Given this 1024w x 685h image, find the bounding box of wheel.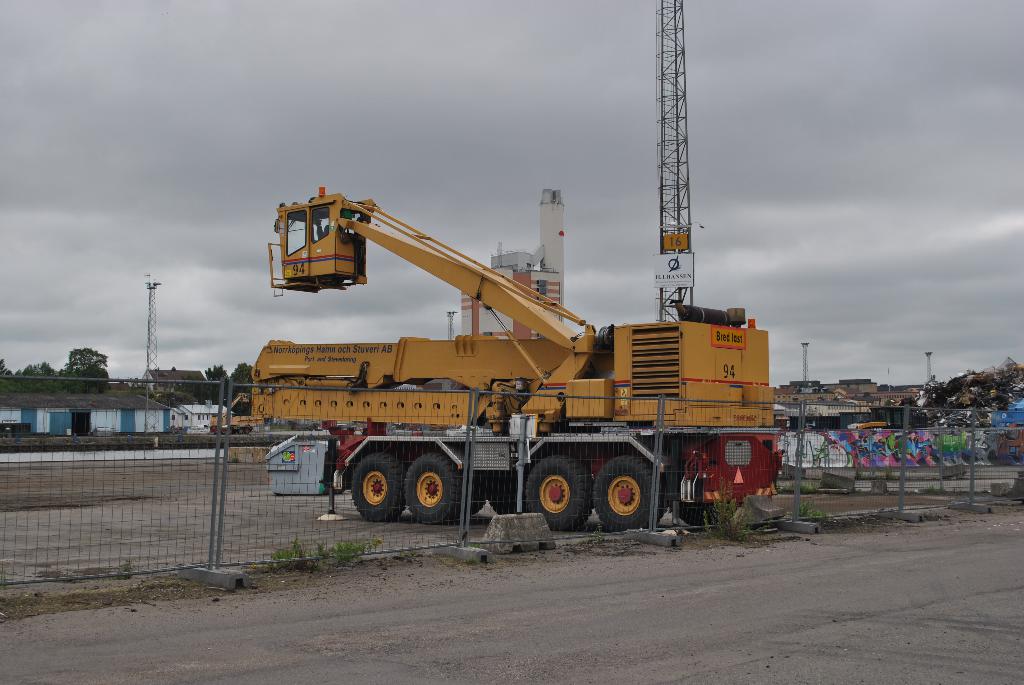
rect(404, 452, 461, 531).
